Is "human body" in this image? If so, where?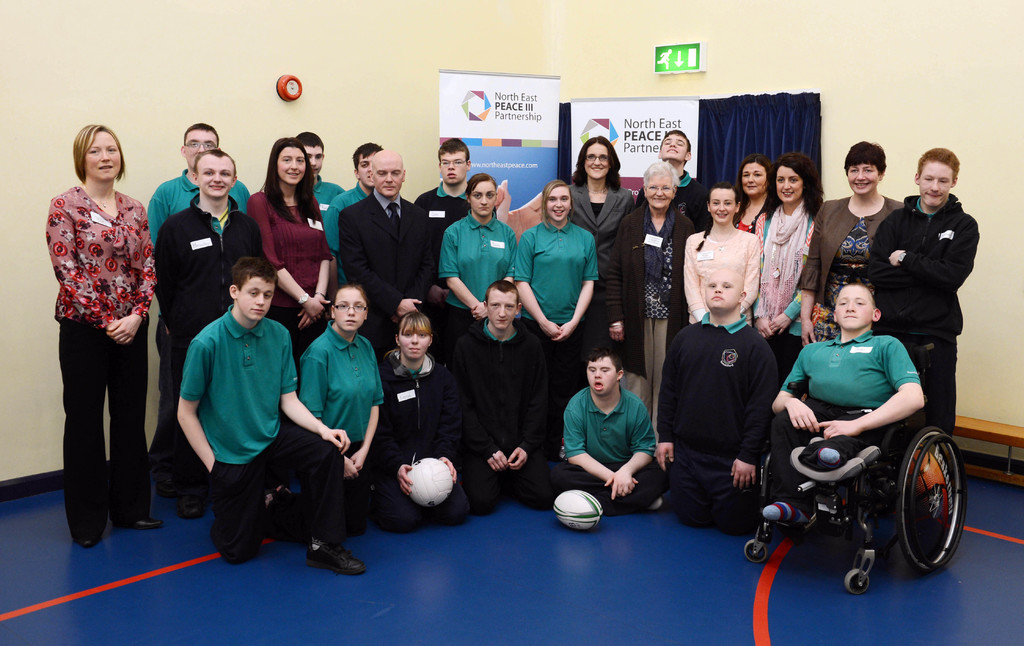
Yes, at 371:309:488:541.
